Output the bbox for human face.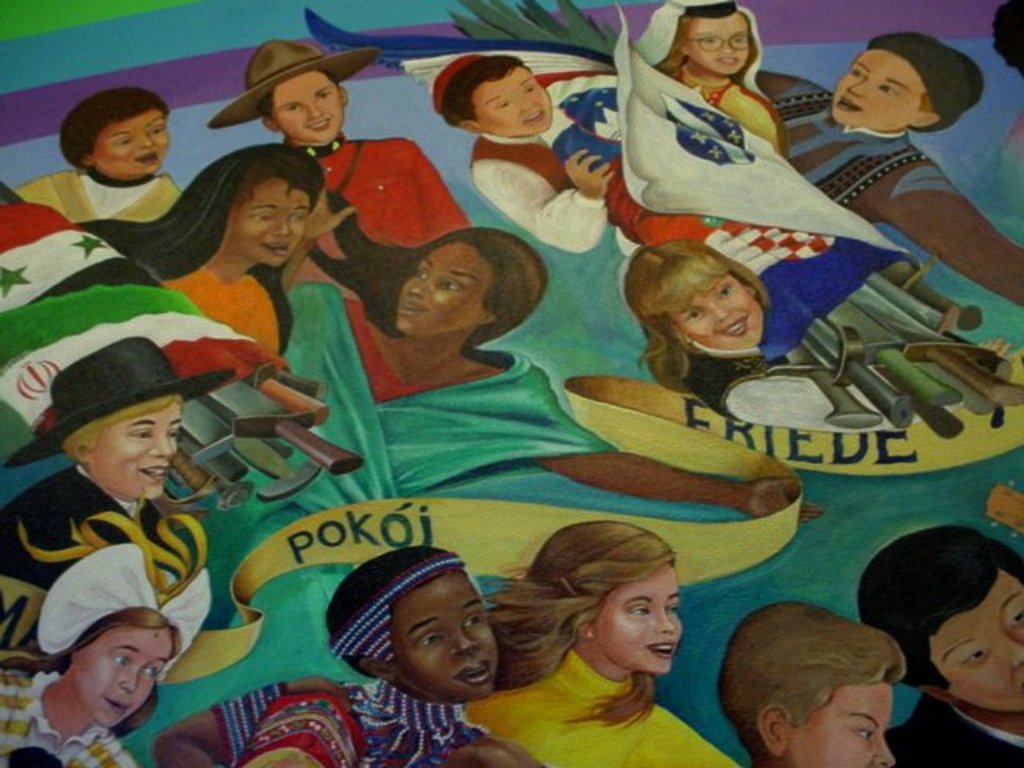
<box>685,14,749,74</box>.
